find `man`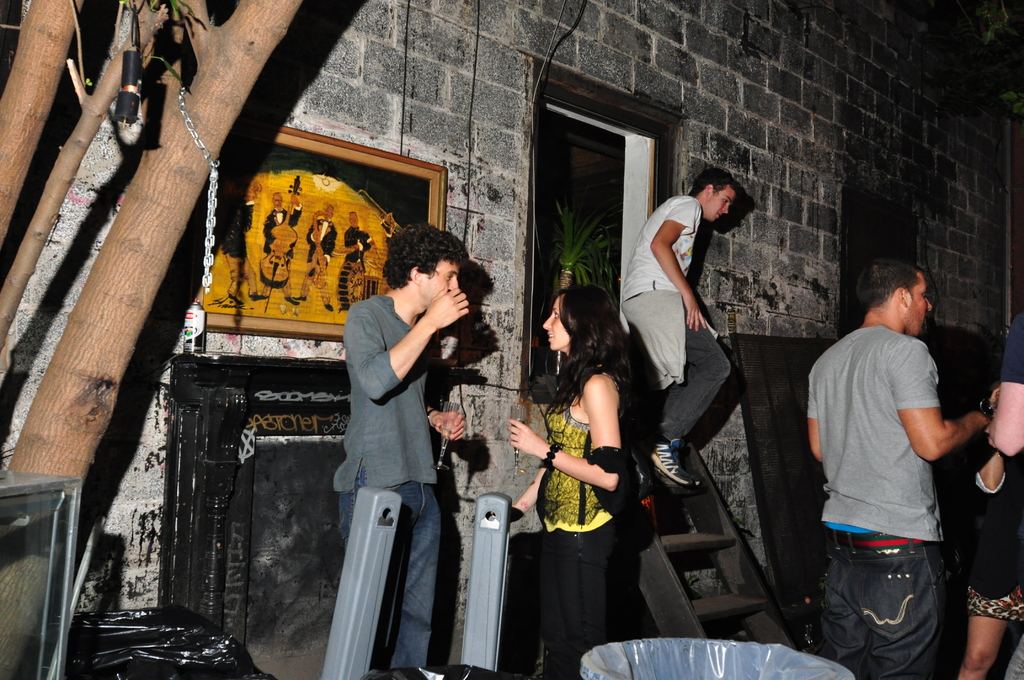
(807, 245, 1000, 674)
